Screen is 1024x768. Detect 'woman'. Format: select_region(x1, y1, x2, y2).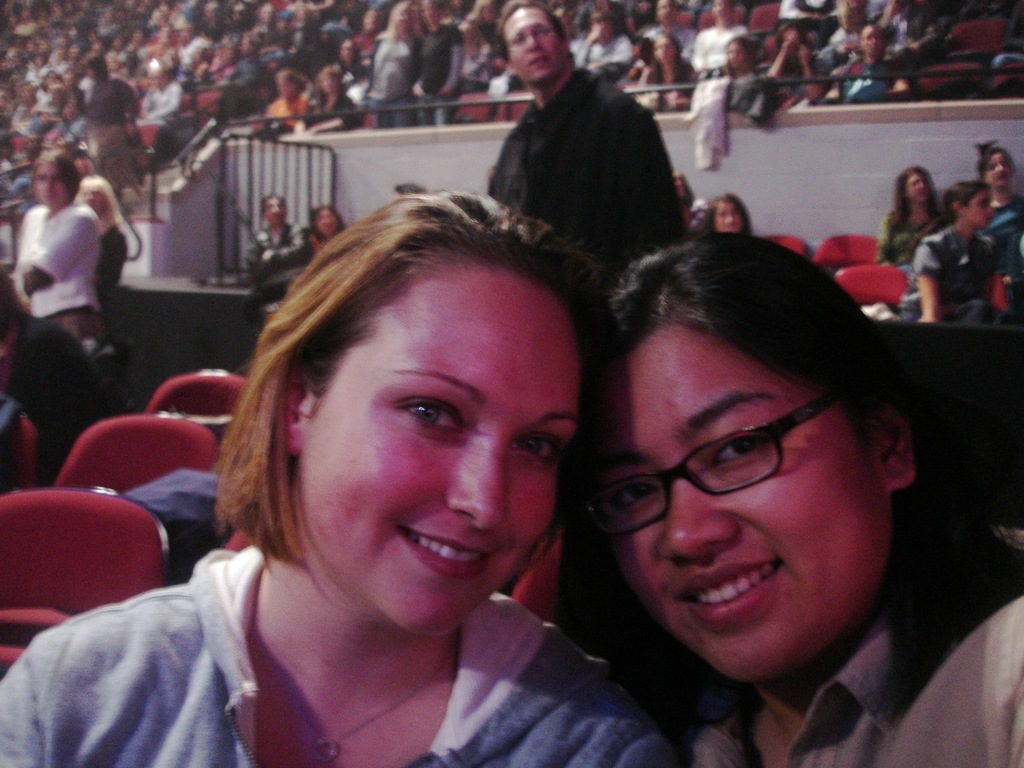
select_region(558, 230, 1023, 767).
